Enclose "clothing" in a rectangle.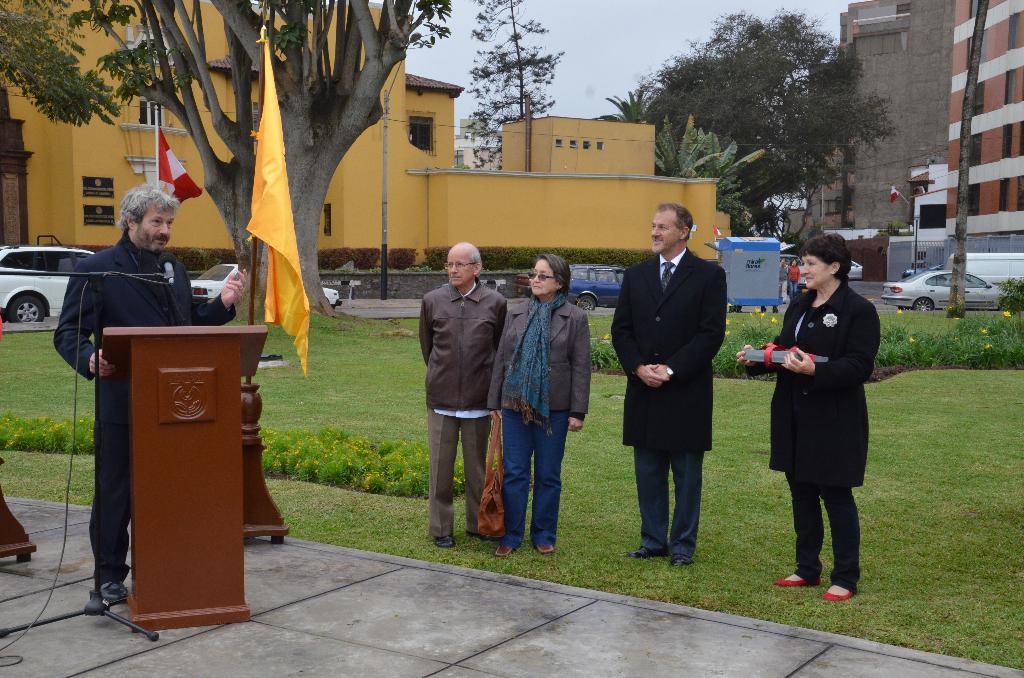
(486,296,591,551).
